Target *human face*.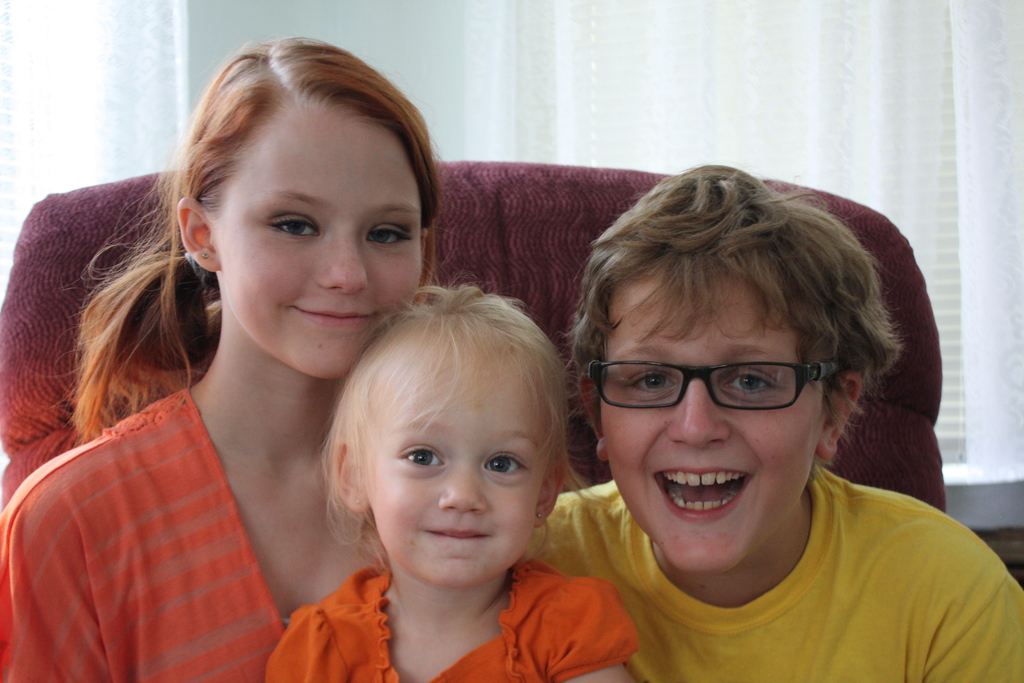
Target region: bbox(609, 278, 817, 566).
